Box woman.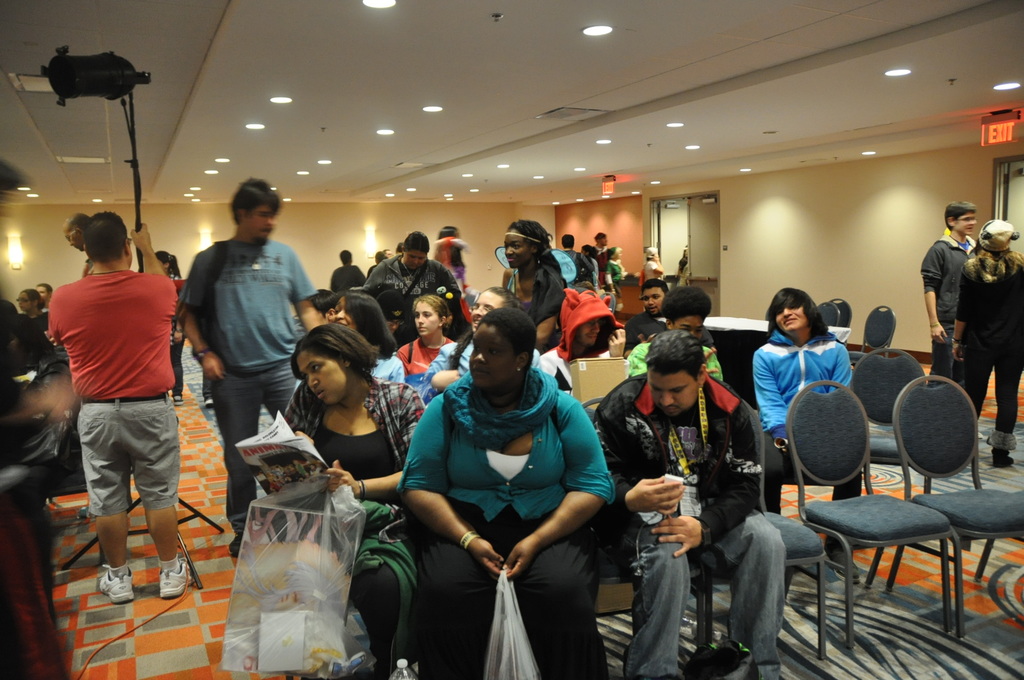
BBox(422, 286, 542, 397).
